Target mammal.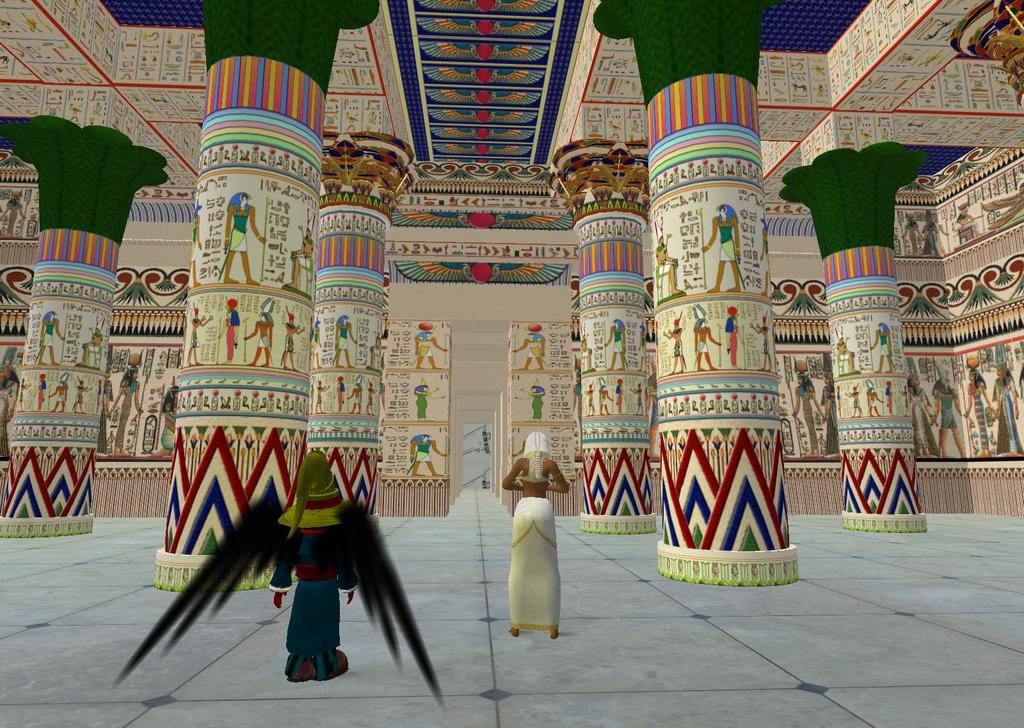
Target region: (left=788, top=369, right=825, bottom=456).
